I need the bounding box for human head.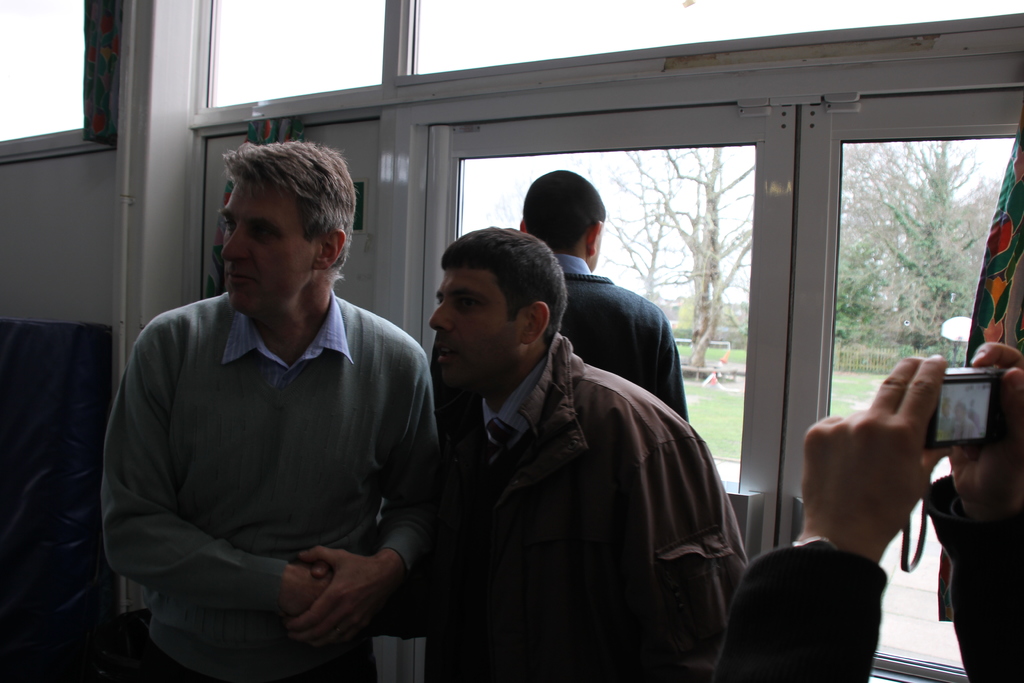
Here it is: pyautogui.locateOnScreen(519, 168, 604, 273).
